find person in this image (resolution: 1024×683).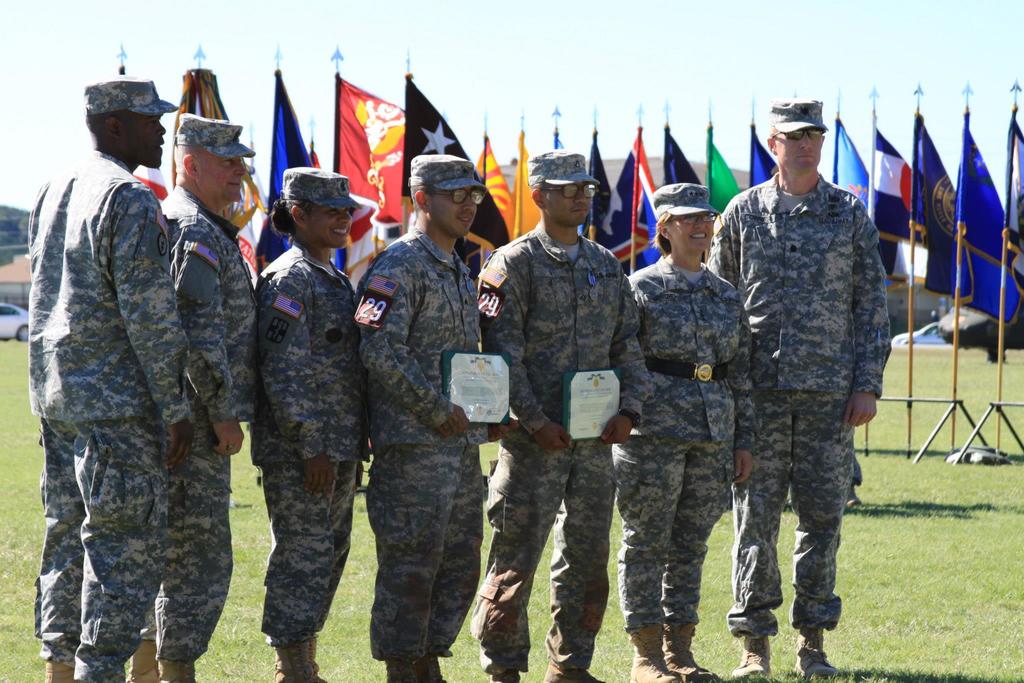
<bbox>706, 92, 895, 682</bbox>.
